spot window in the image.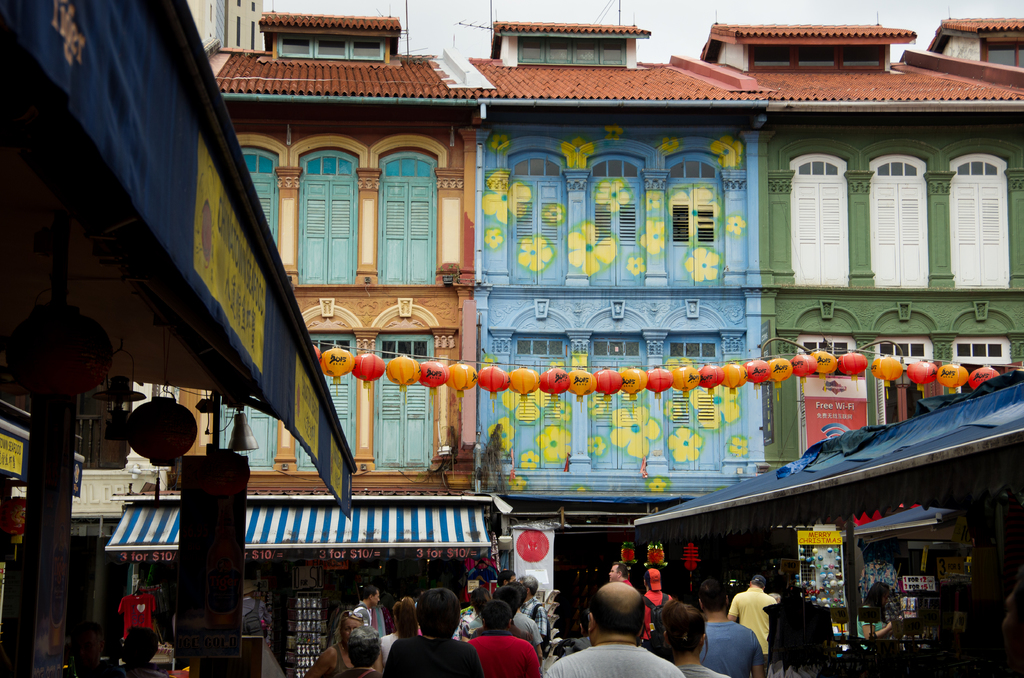
window found at [661,148,724,291].
